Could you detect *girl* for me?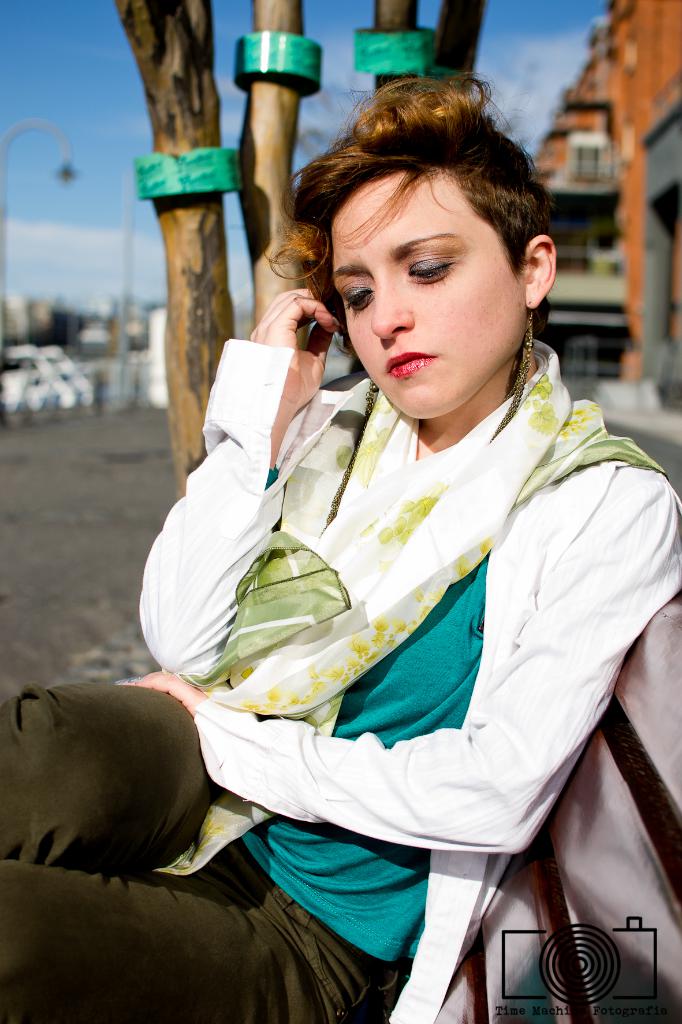
Detection result: detection(0, 71, 681, 1023).
